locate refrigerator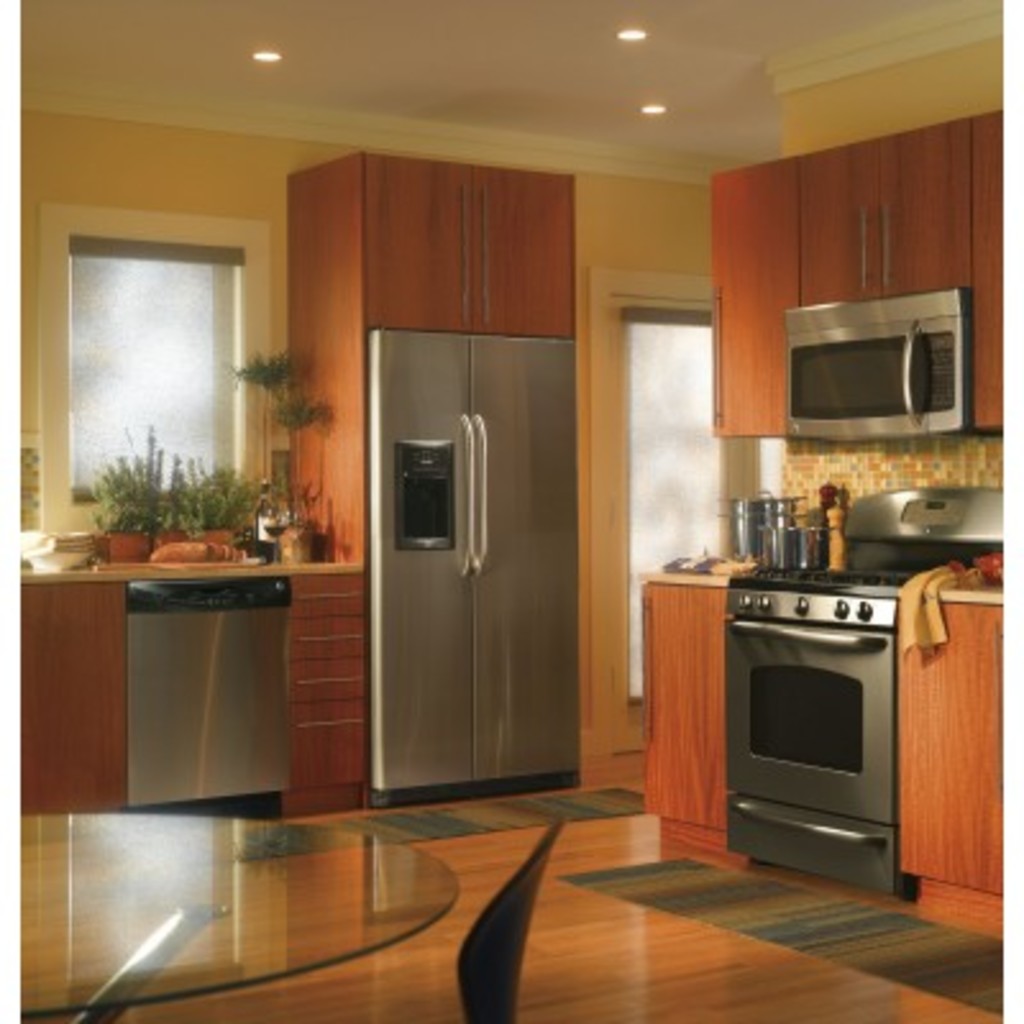
{"x1": 369, "y1": 325, "x2": 576, "y2": 809}
